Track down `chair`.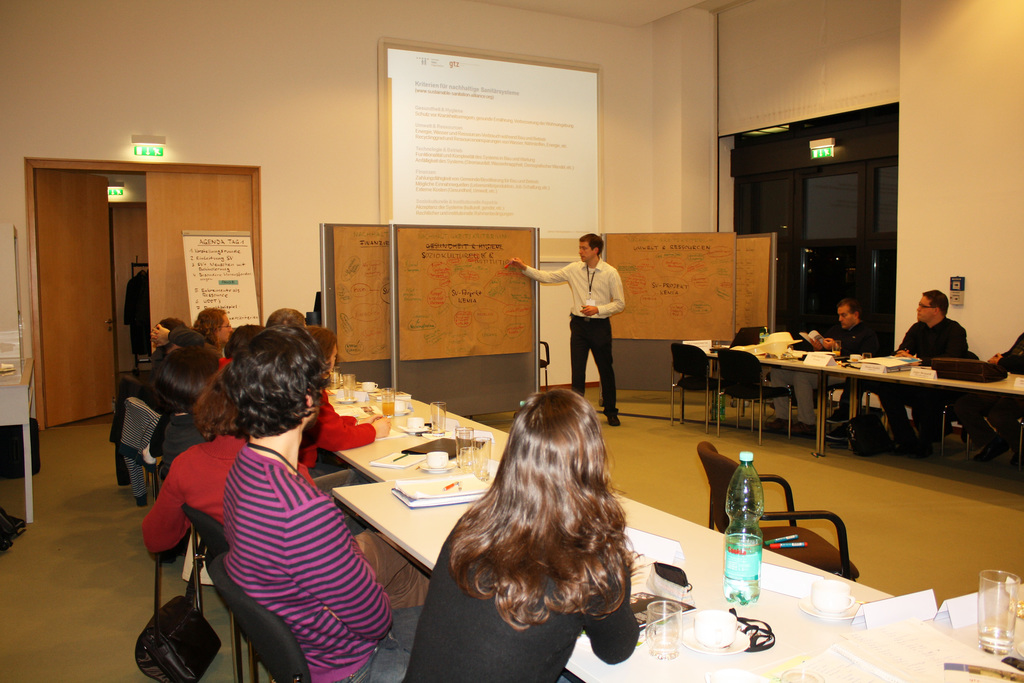
Tracked to 826 337 879 420.
